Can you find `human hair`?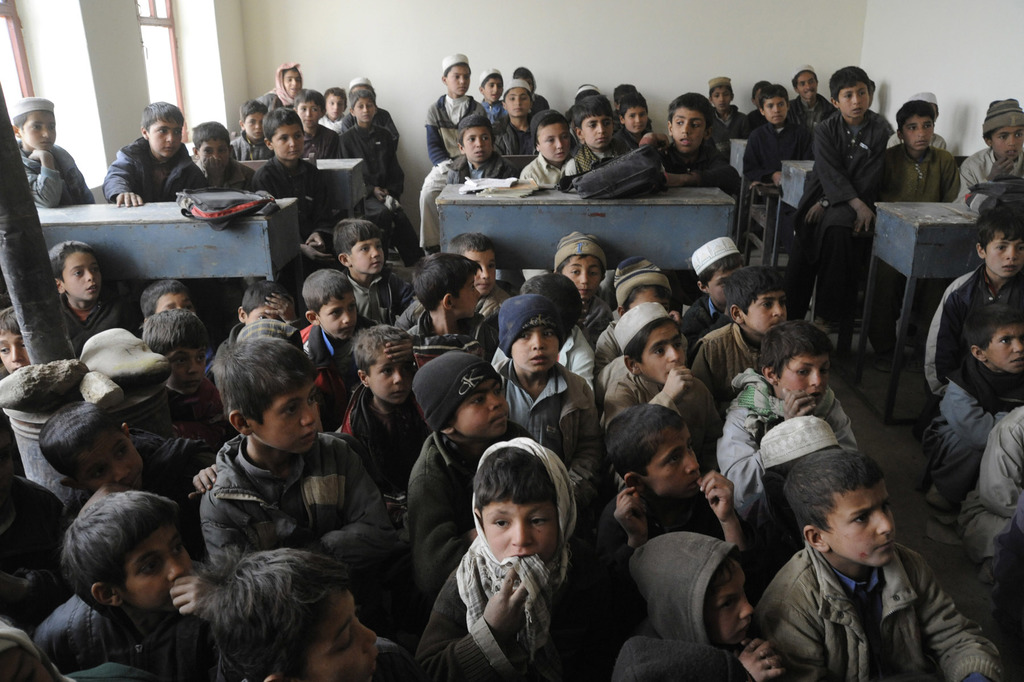
Yes, bounding box: region(725, 265, 787, 342).
